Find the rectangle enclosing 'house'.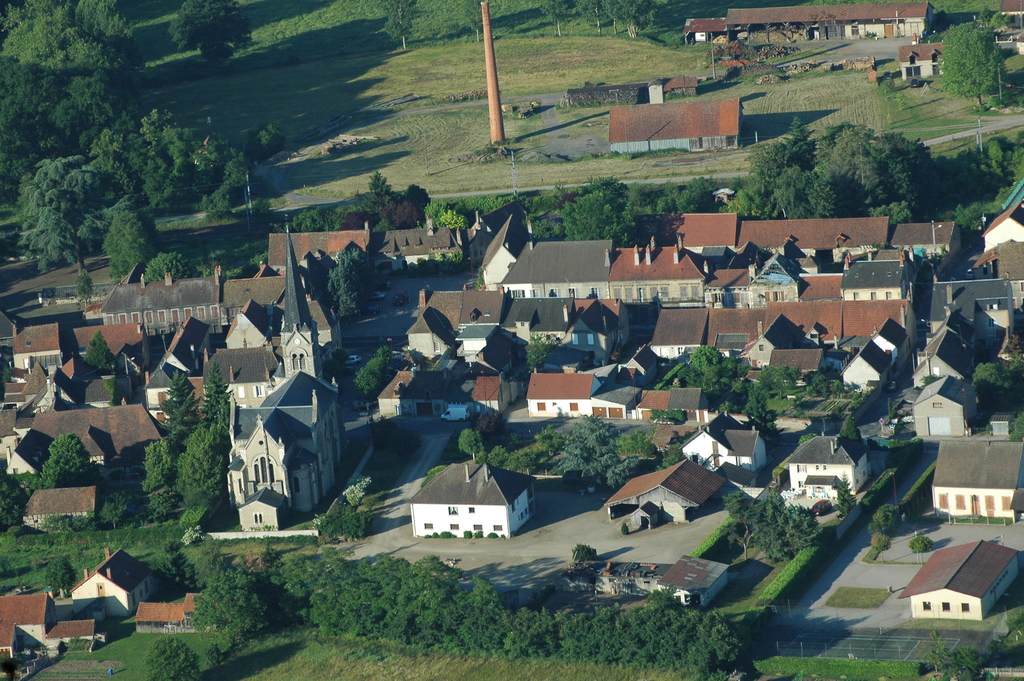
(x1=532, y1=369, x2=598, y2=415).
